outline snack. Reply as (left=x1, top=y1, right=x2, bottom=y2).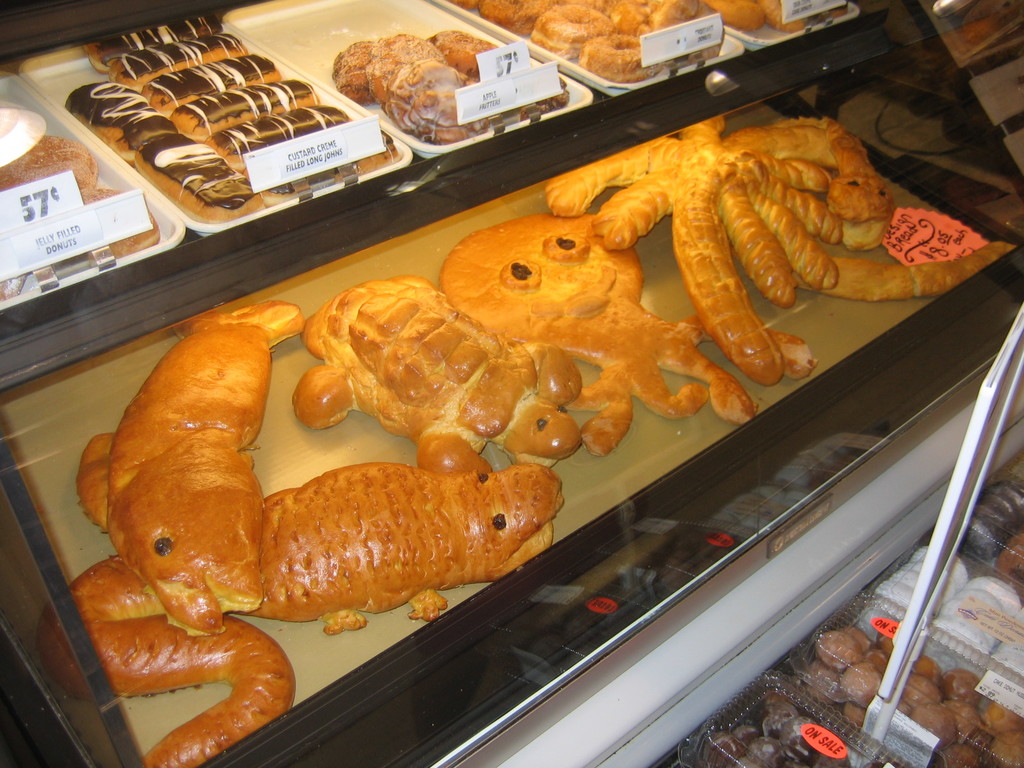
(left=150, top=60, right=278, bottom=108).
